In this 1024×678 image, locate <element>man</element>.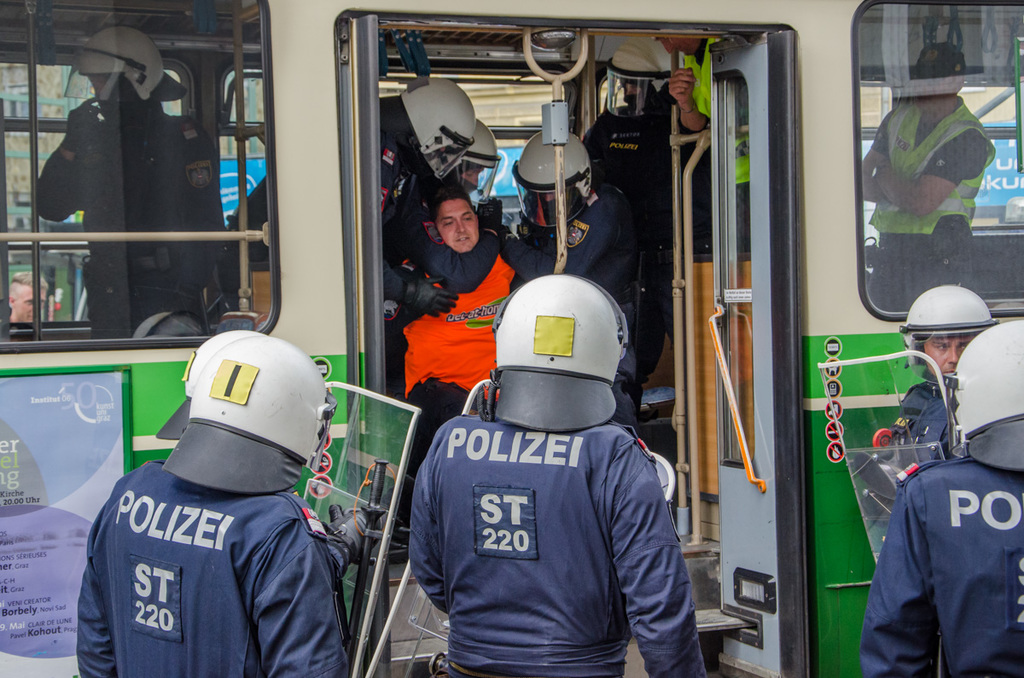
Bounding box: x1=38 y1=33 x2=243 y2=359.
